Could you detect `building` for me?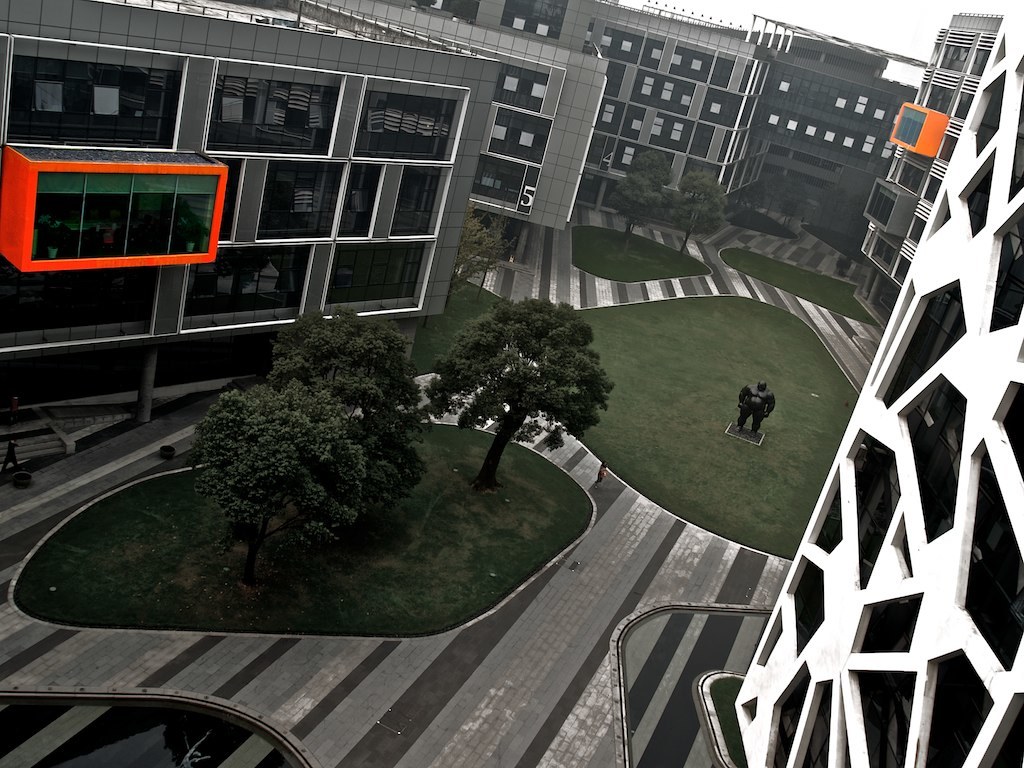
Detection result: bbox=[424, 0, 925, 207].
